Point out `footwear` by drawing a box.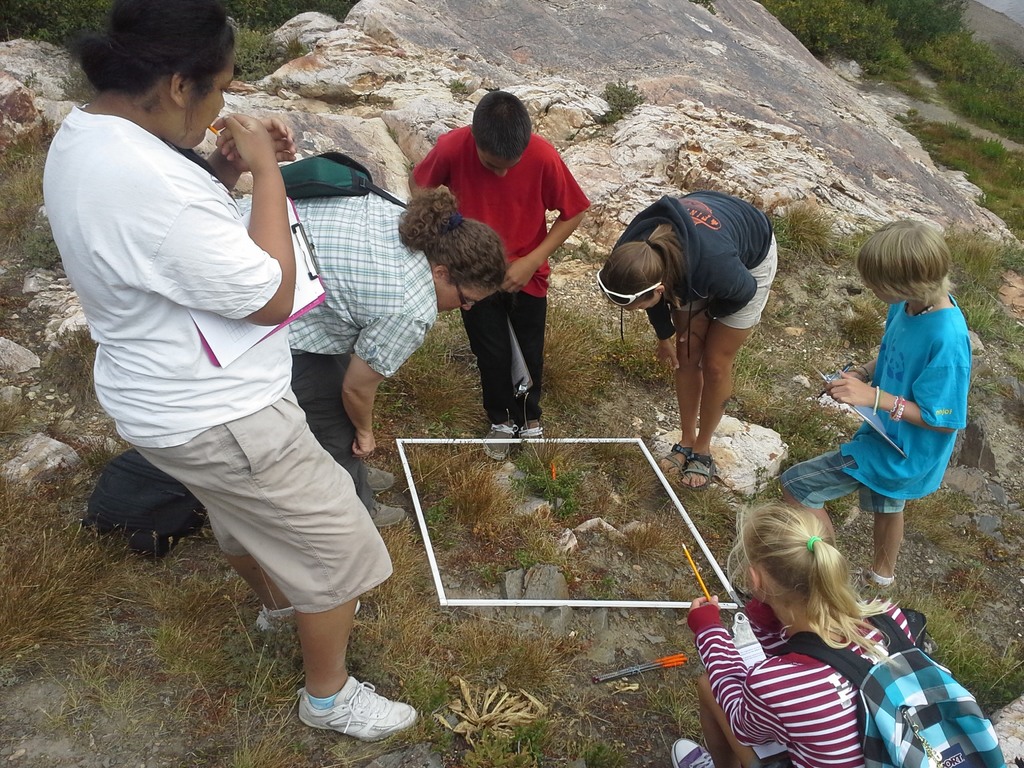
[left=516, top=424, right=543, bottom=460].
